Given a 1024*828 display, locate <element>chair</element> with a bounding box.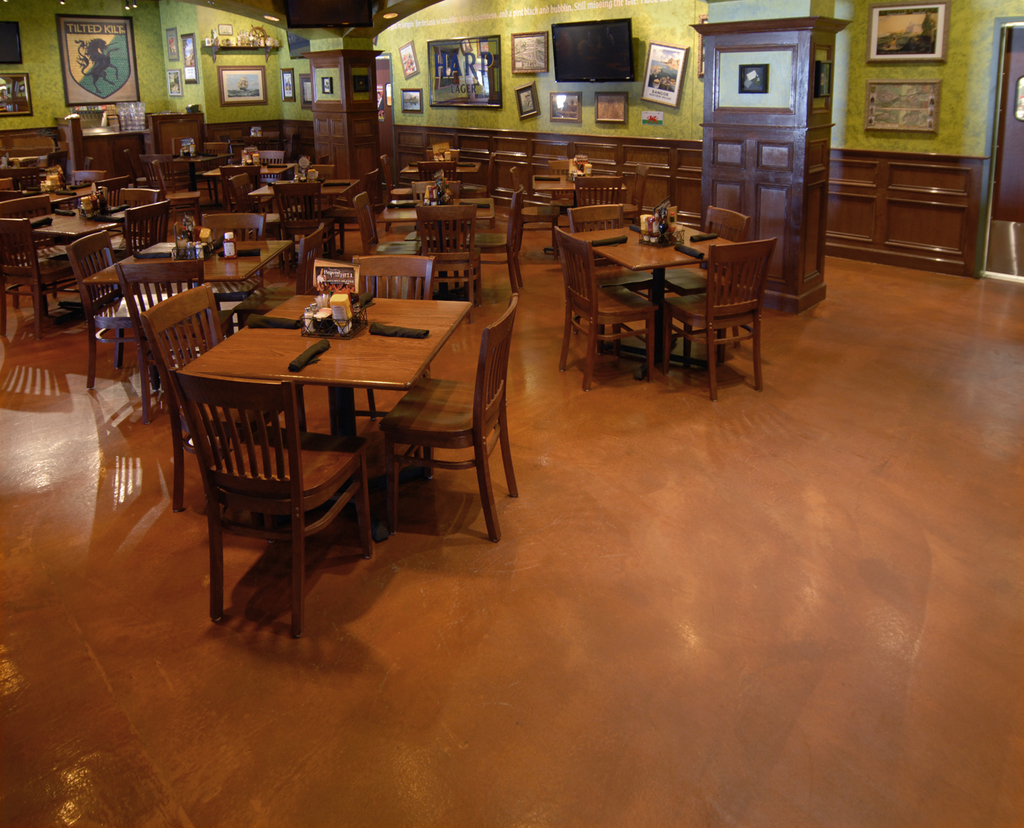
Located: <bbox>223, 162, 252, 208</bbox>.
